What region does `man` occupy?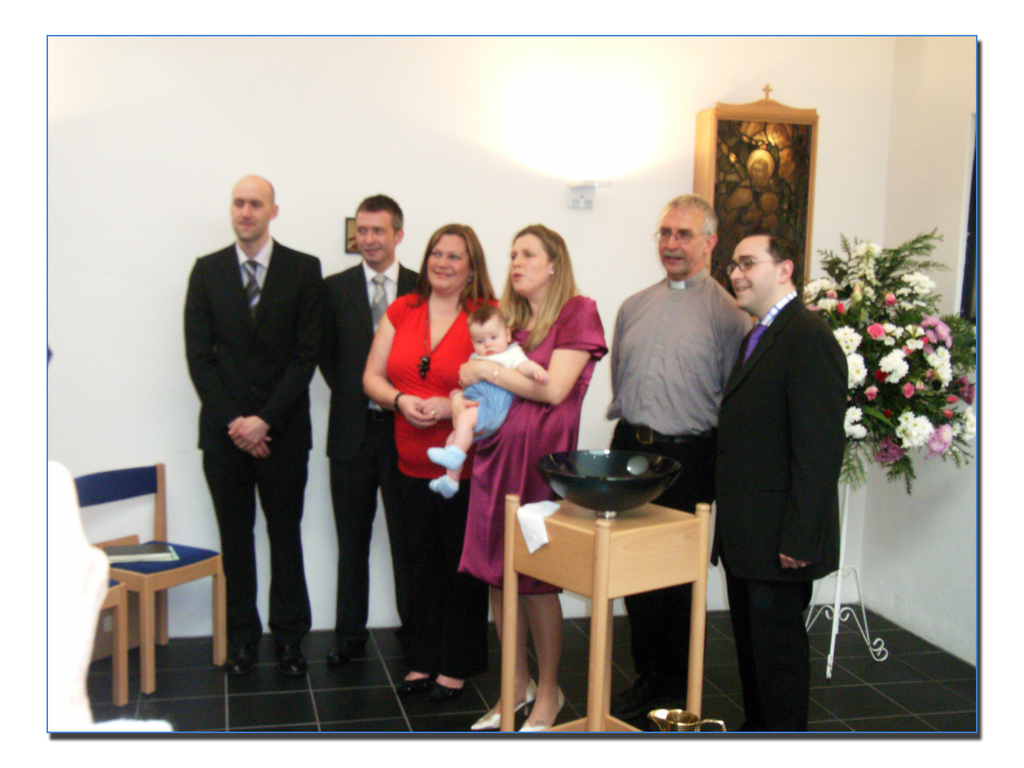
[715,225,847,730].
